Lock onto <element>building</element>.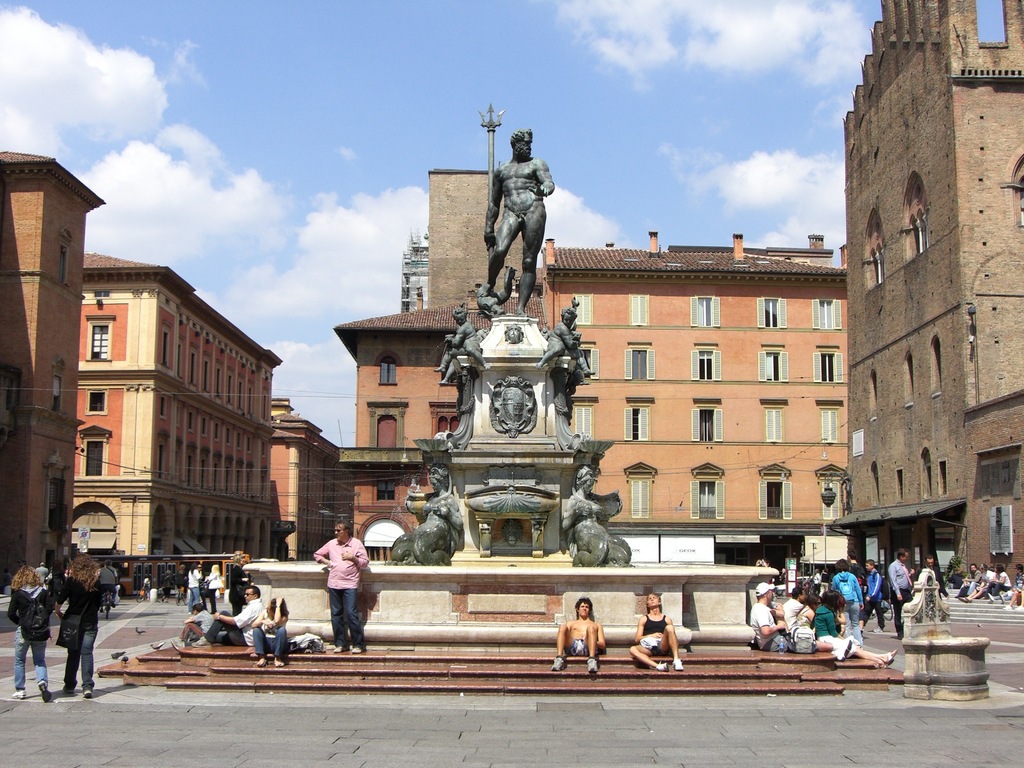
Locked: rect(74, 250, 283, 555).
